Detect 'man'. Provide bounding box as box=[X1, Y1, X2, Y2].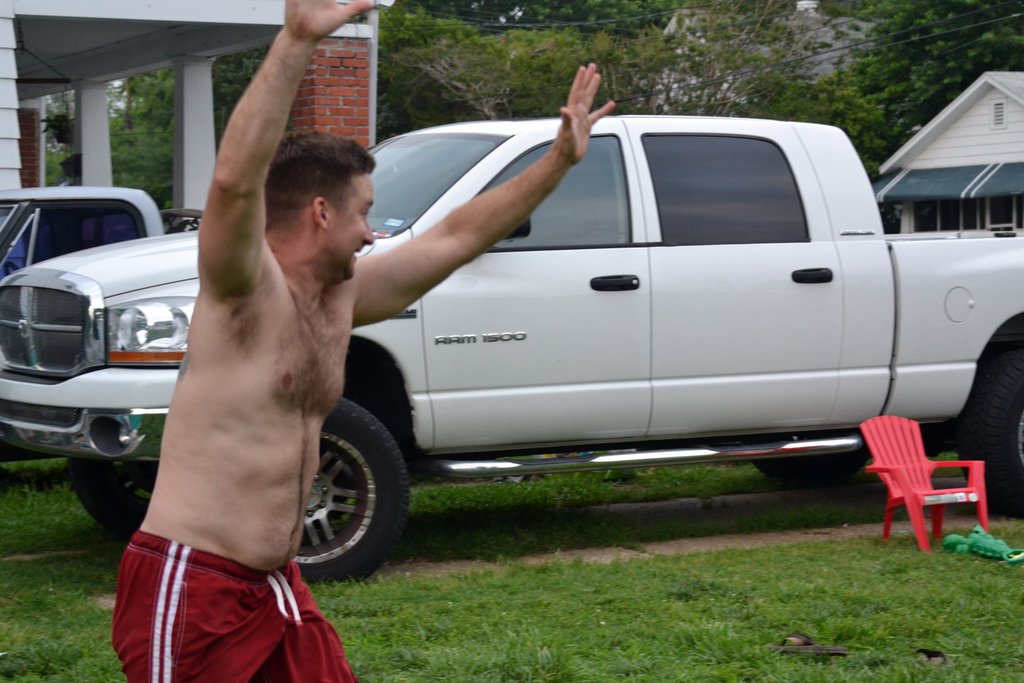
box=[111, 0, 611, 682].
